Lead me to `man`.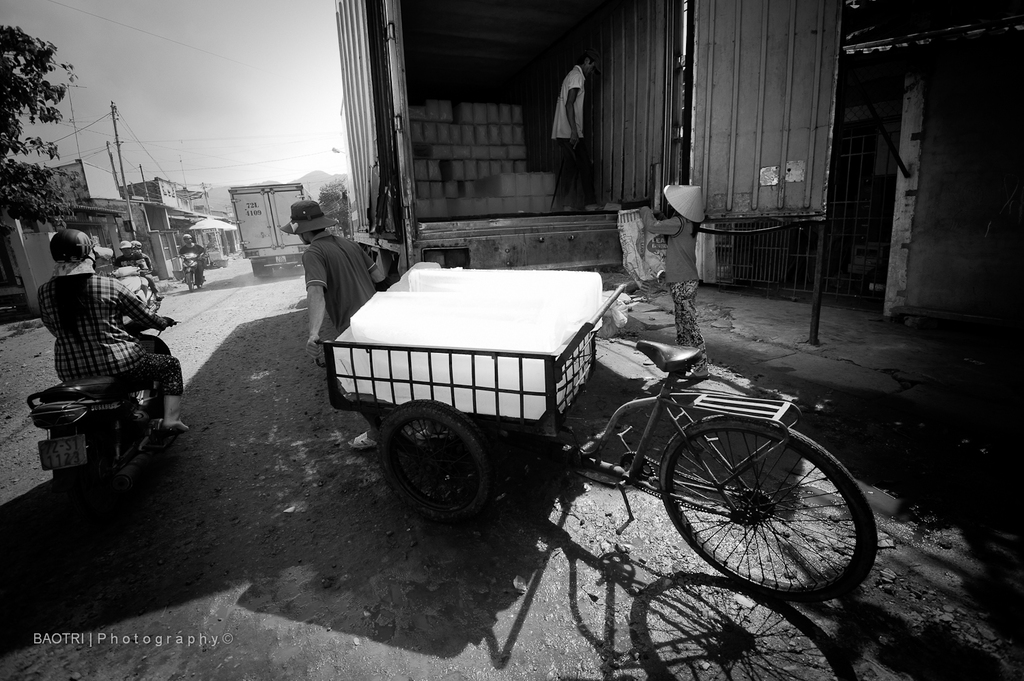
Lead to select_region(553, 48, 604, 213).
